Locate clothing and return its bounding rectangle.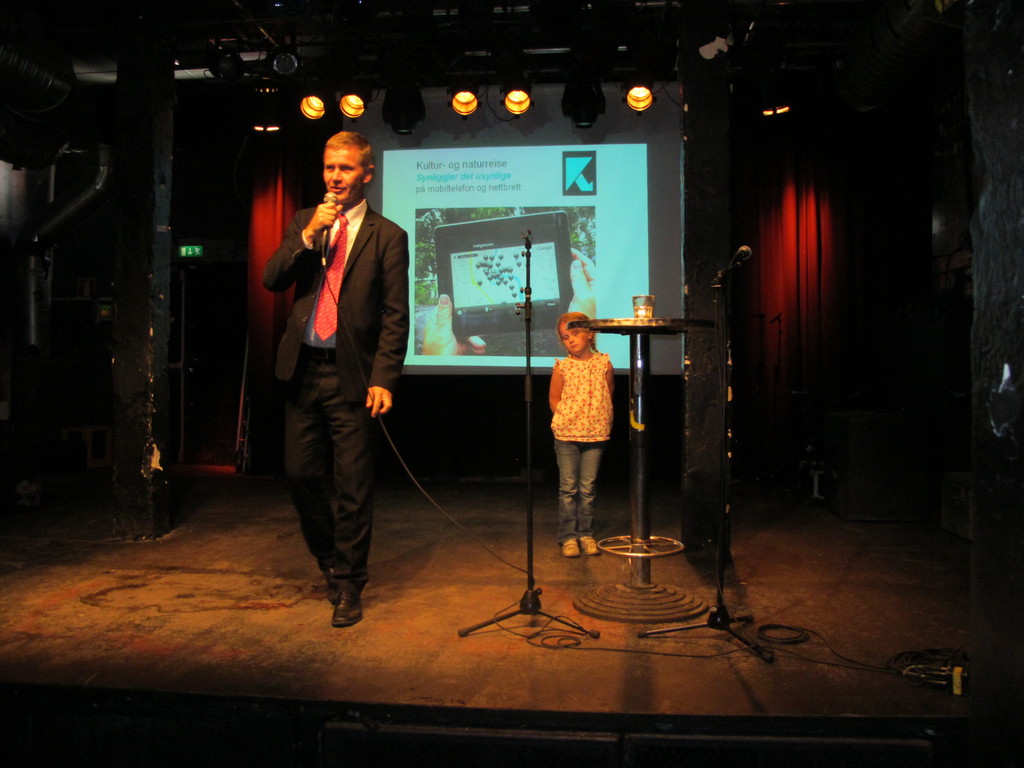
bbox(551, 352, 614, 548).
